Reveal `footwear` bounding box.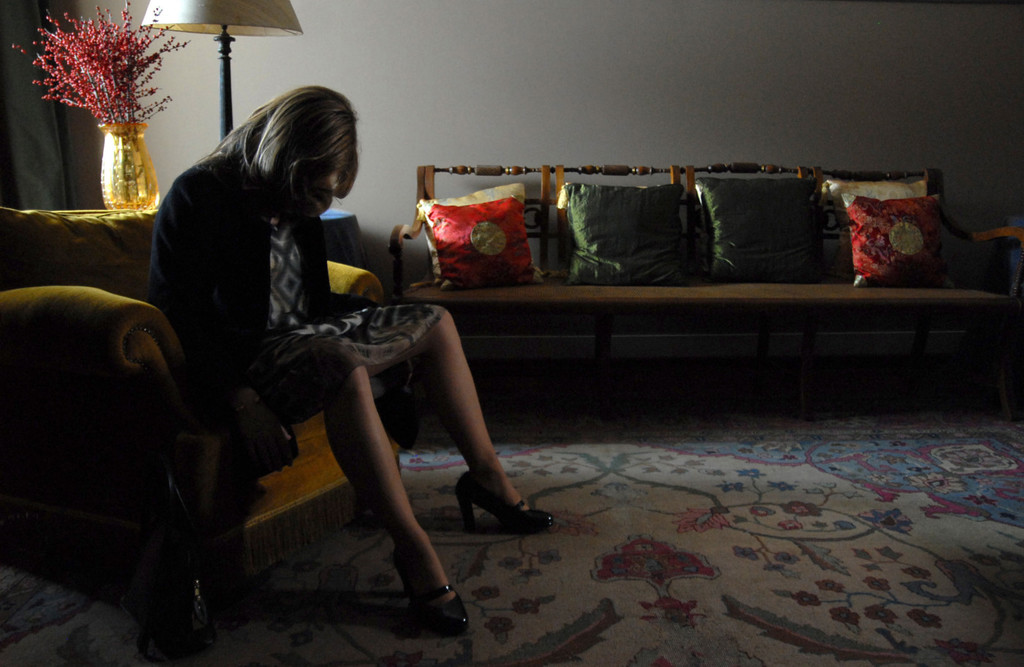
Revealed: (453,442,548,530).
